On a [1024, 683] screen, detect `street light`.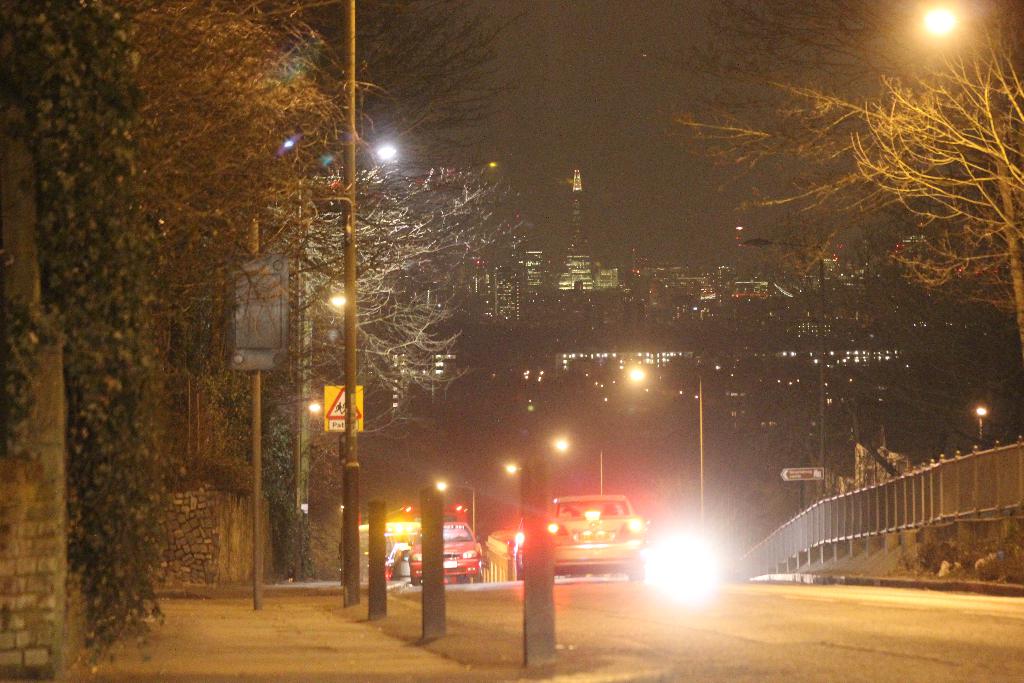
region(916, 0, 1023, 365).
